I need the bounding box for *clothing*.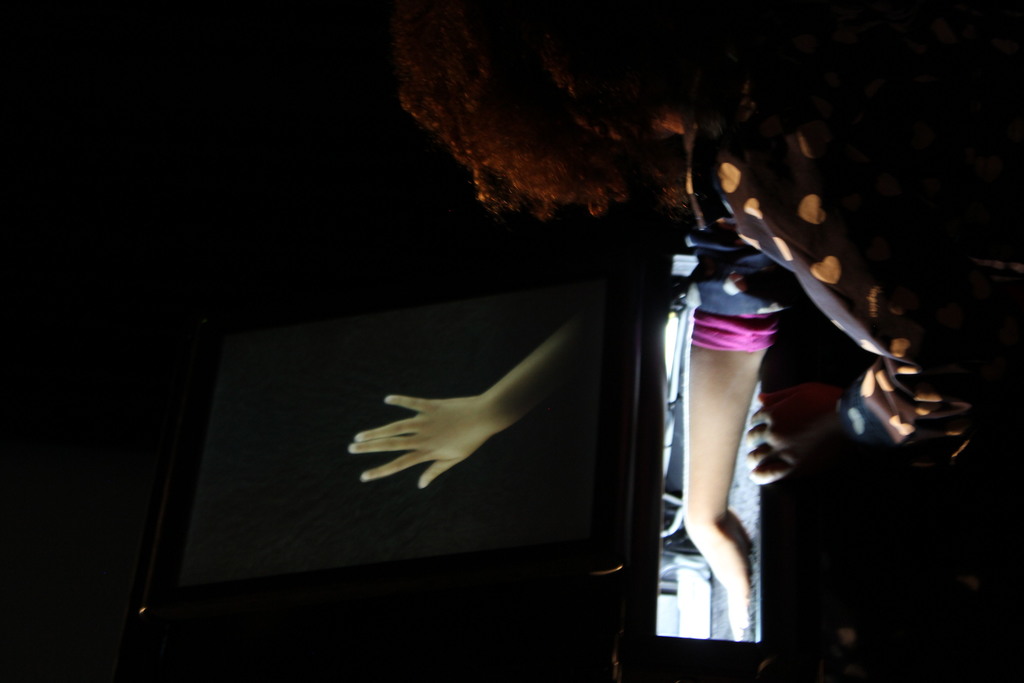
Here it is: (668,35,1023,491).
